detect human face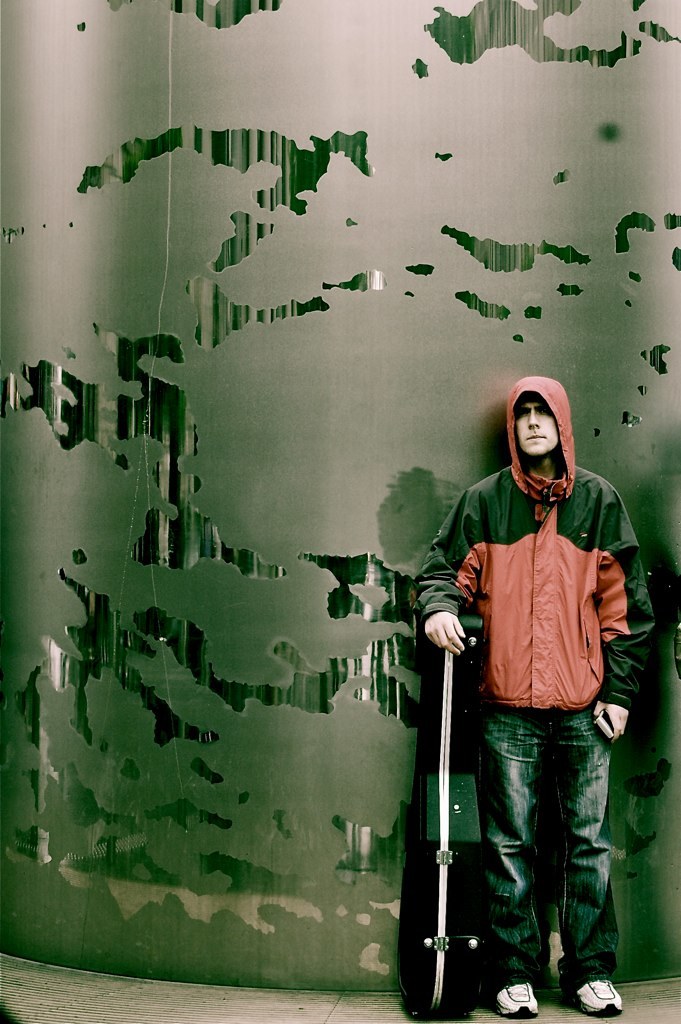
Rect(513, 398, 556, 455)
